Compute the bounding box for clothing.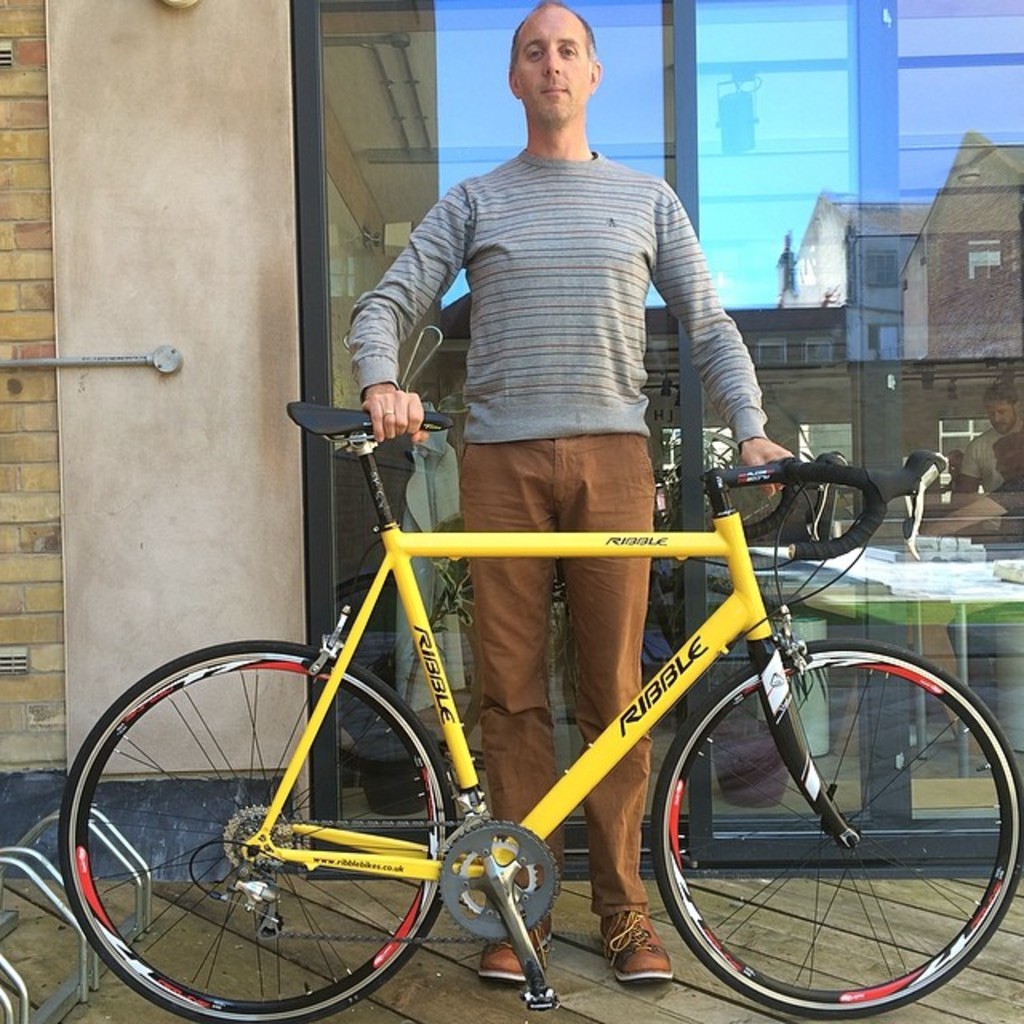
(x1=347, y1=157, x2=770, y2=909).
